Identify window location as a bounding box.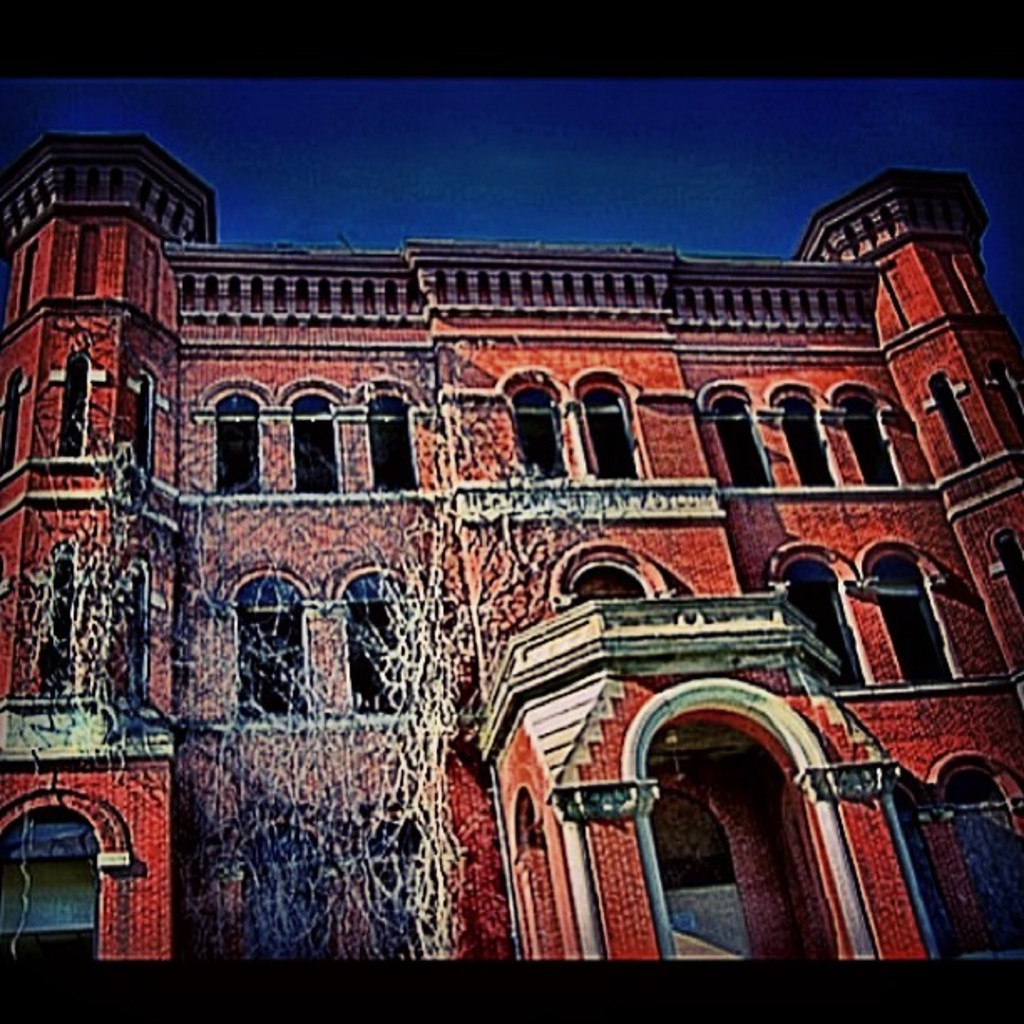
723/395/771/490.
